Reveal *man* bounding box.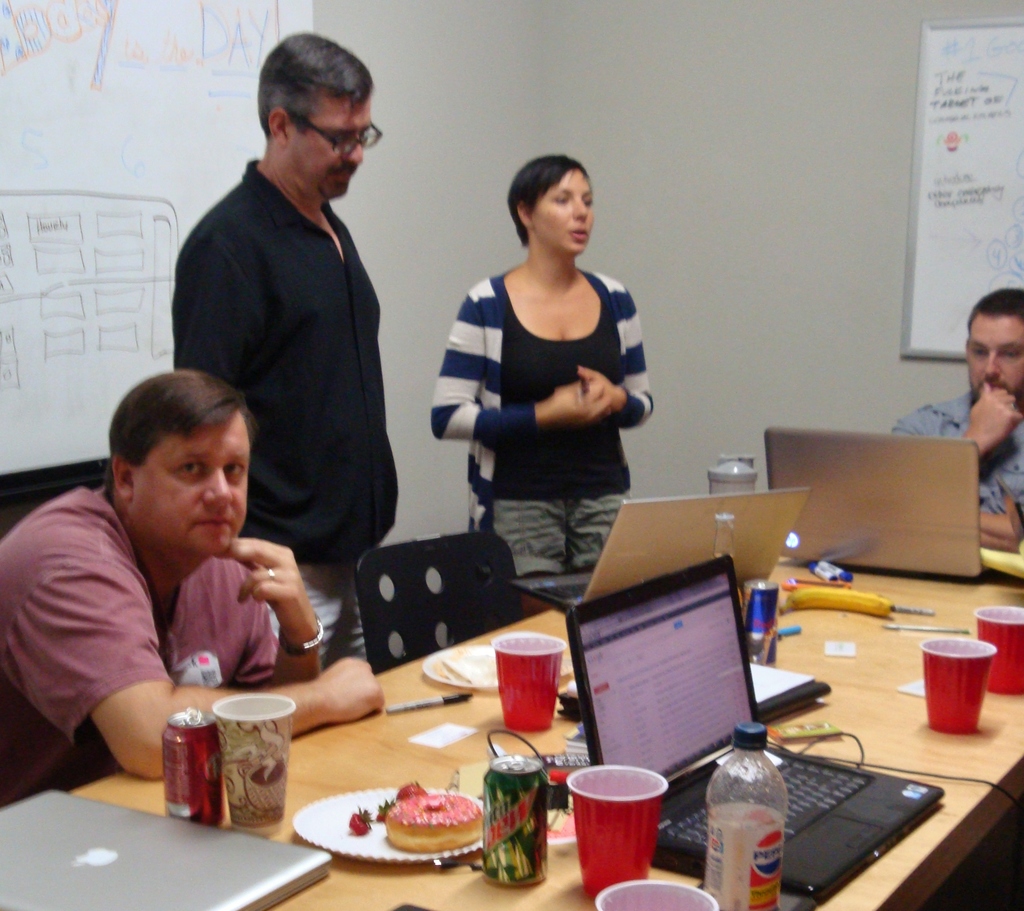
Revealed: select_region(166, 4, 402, 673).
